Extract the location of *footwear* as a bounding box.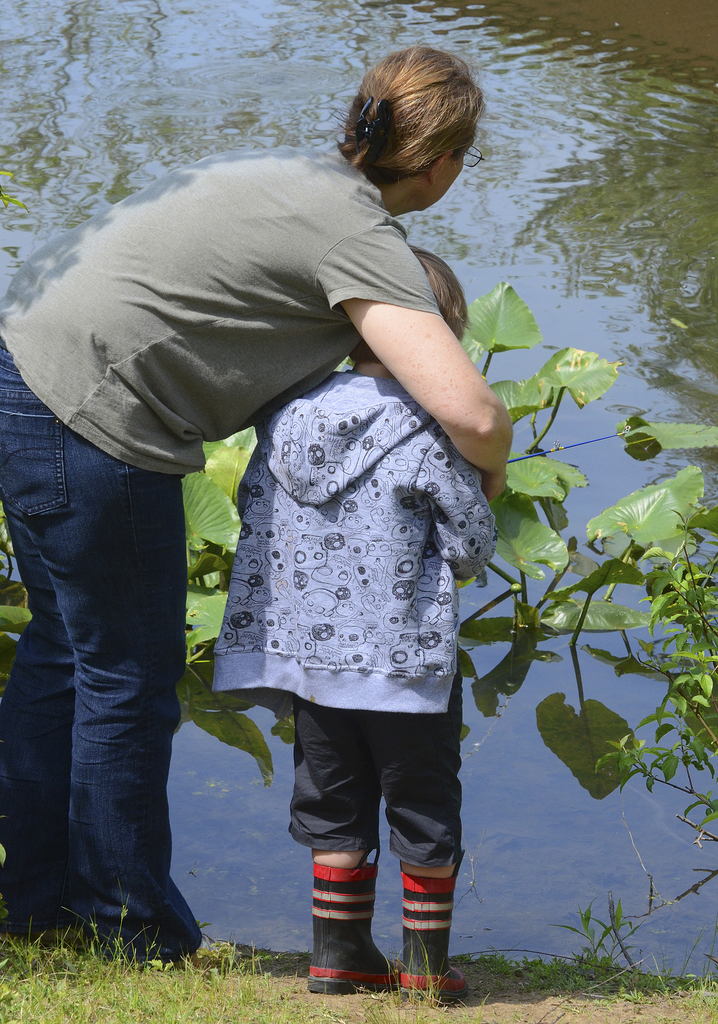
(left=152, top=932, right=250, bottom=979).
